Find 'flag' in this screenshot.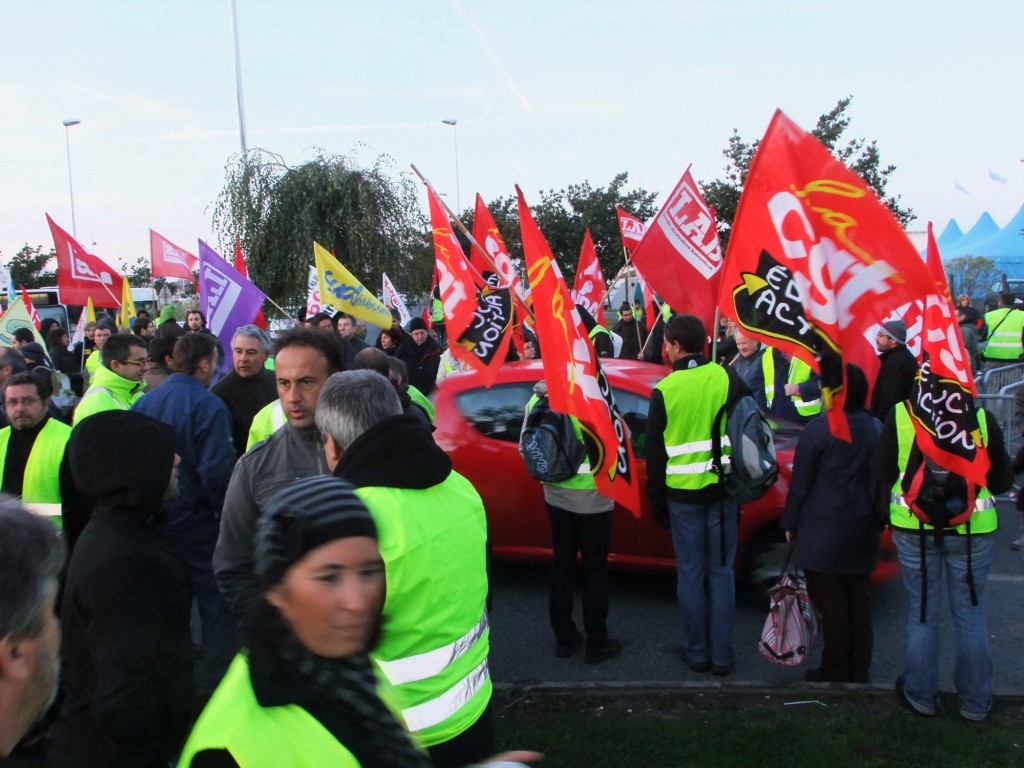
The bounding box for 'flag' is 113:263:138:327.
